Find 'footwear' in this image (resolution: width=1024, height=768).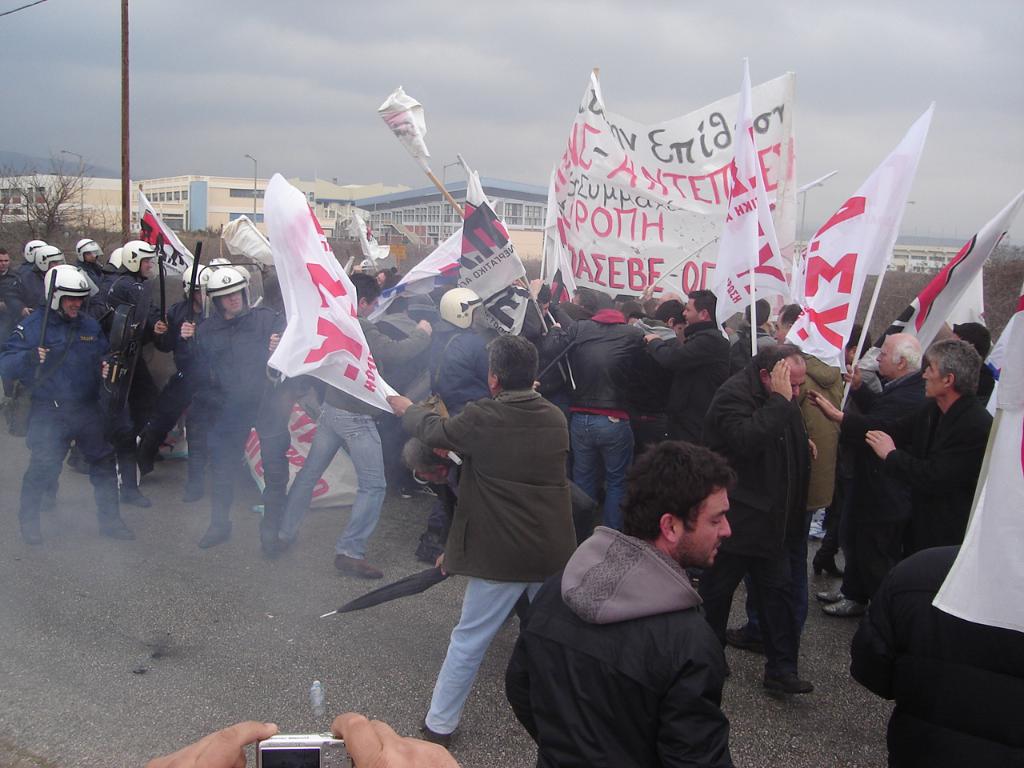
64:453:90:472.
